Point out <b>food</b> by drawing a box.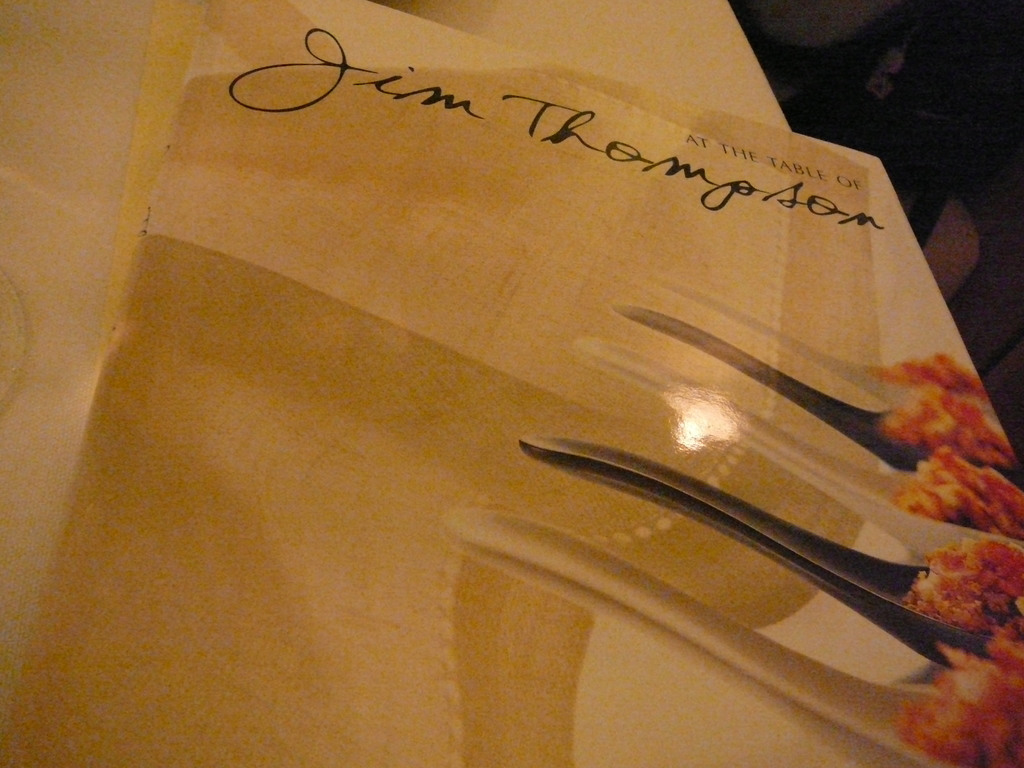
pyautogui.locateOnScreen(870, 348, 988, 400).
